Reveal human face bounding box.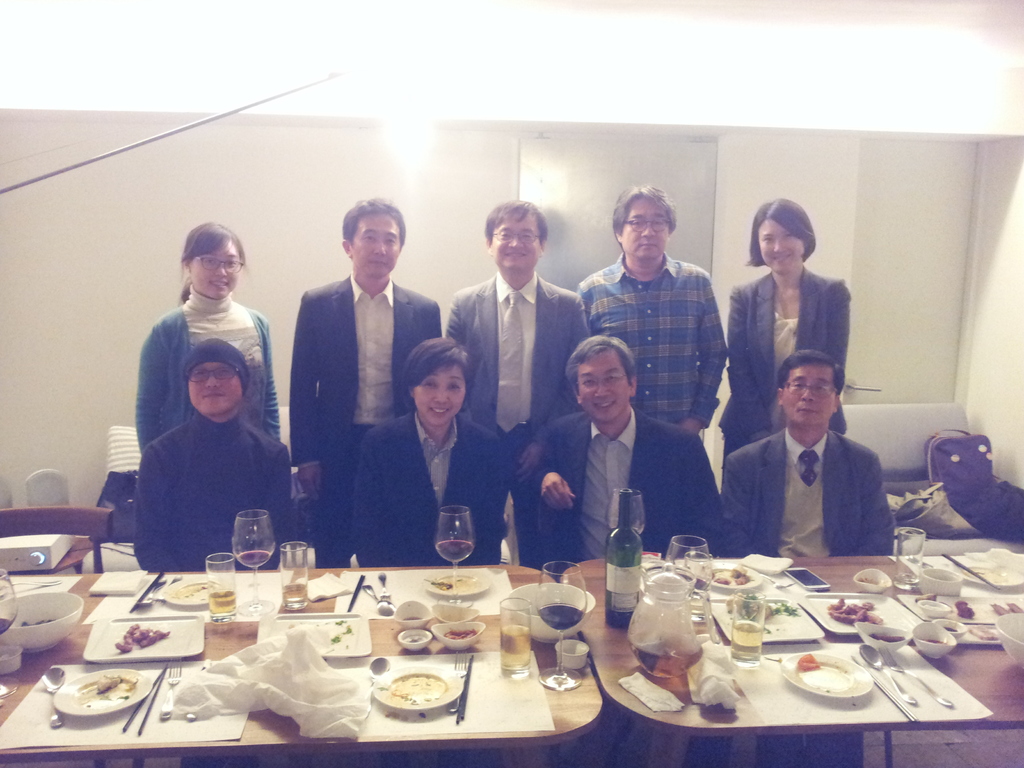
Revealed: <region>416, 363, 472, 424</region>.
